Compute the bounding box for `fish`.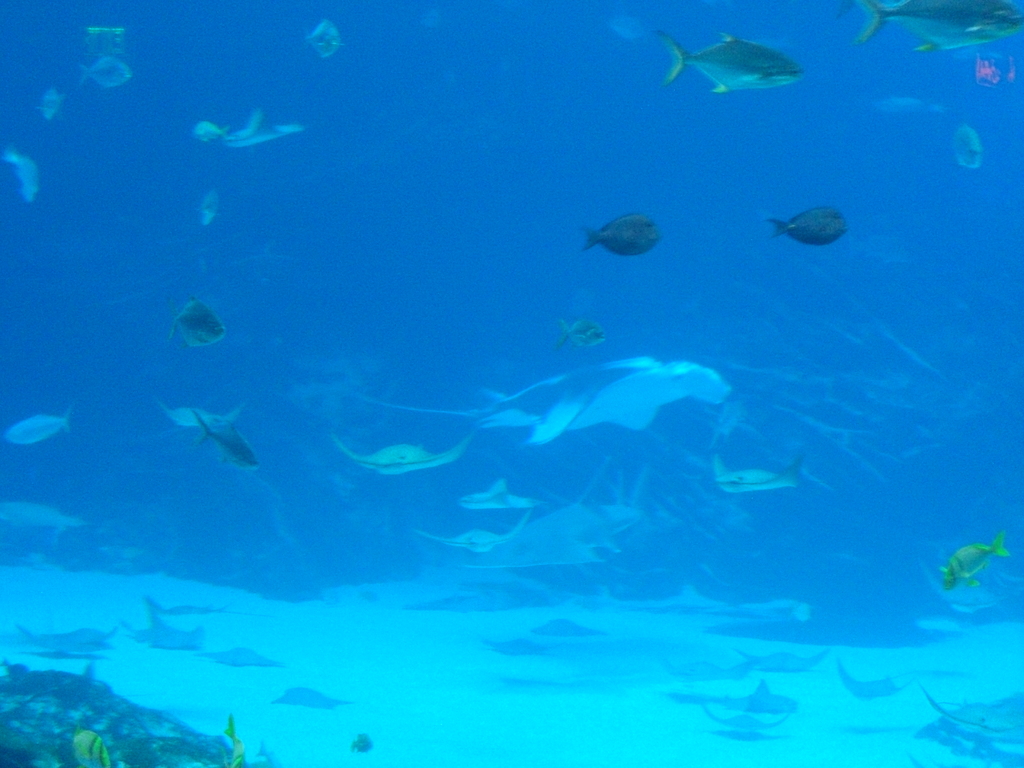
<region>201, 188, 219, 227</region>.
